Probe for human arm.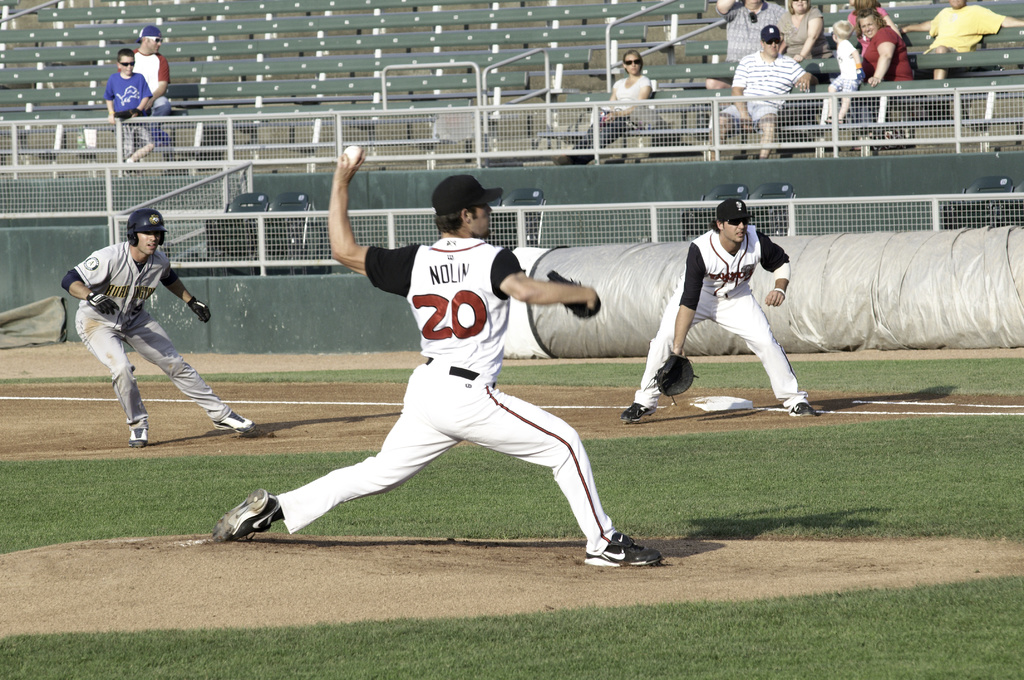
Probe result: [902, 19, 934, 33].
